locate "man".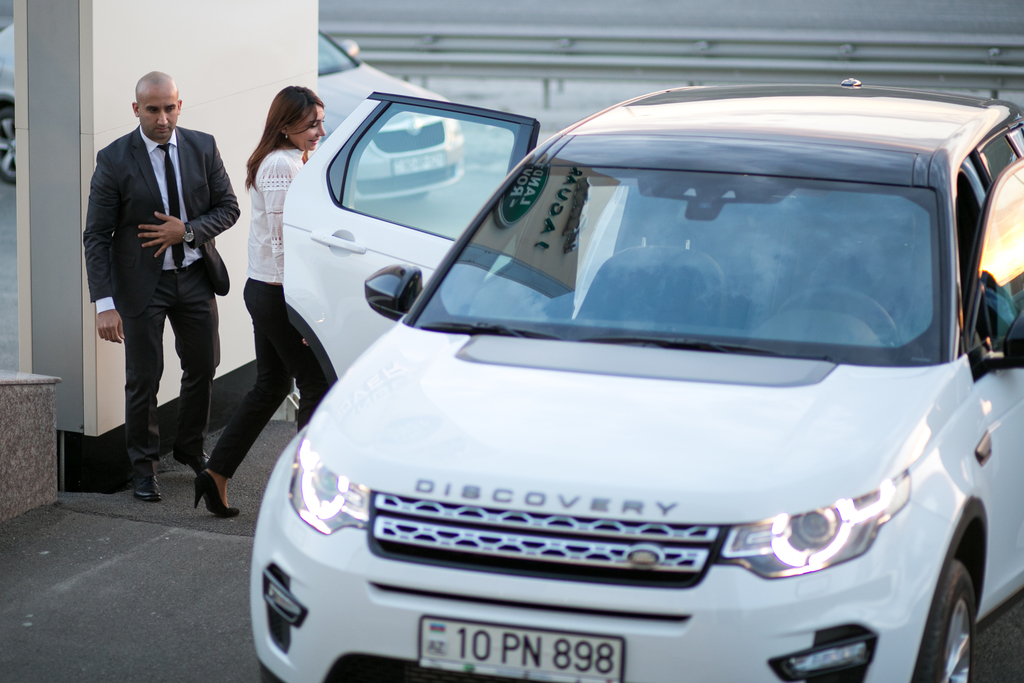
Bounding box: detection(81, 64, 242, 503).
